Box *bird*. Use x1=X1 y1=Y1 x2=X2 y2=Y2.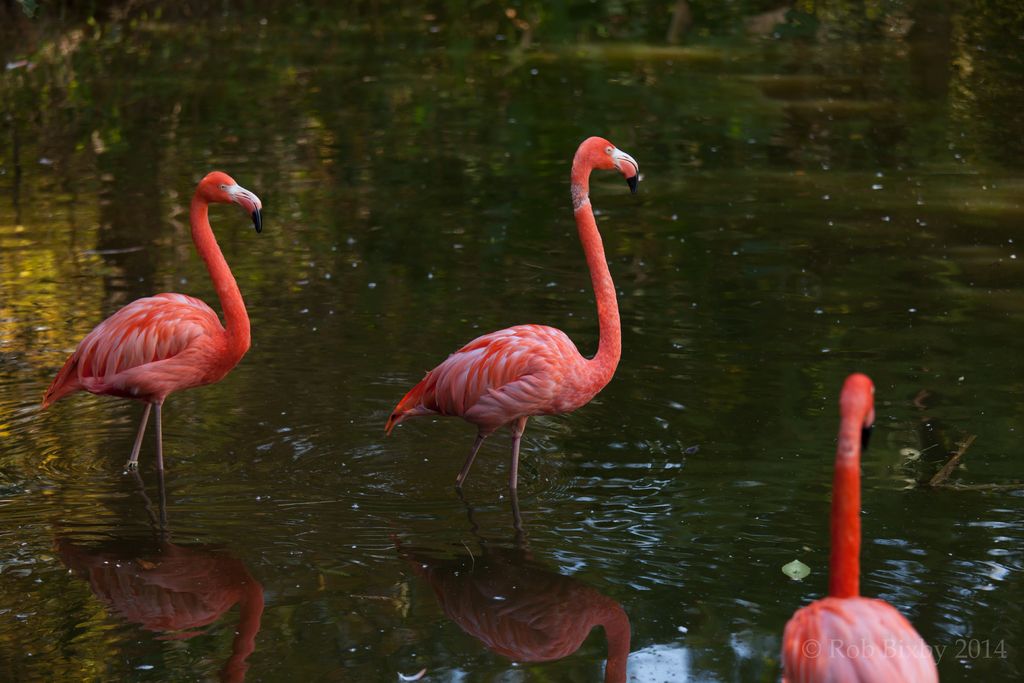
x1=40 y1=164 x2=266 y2=477.
